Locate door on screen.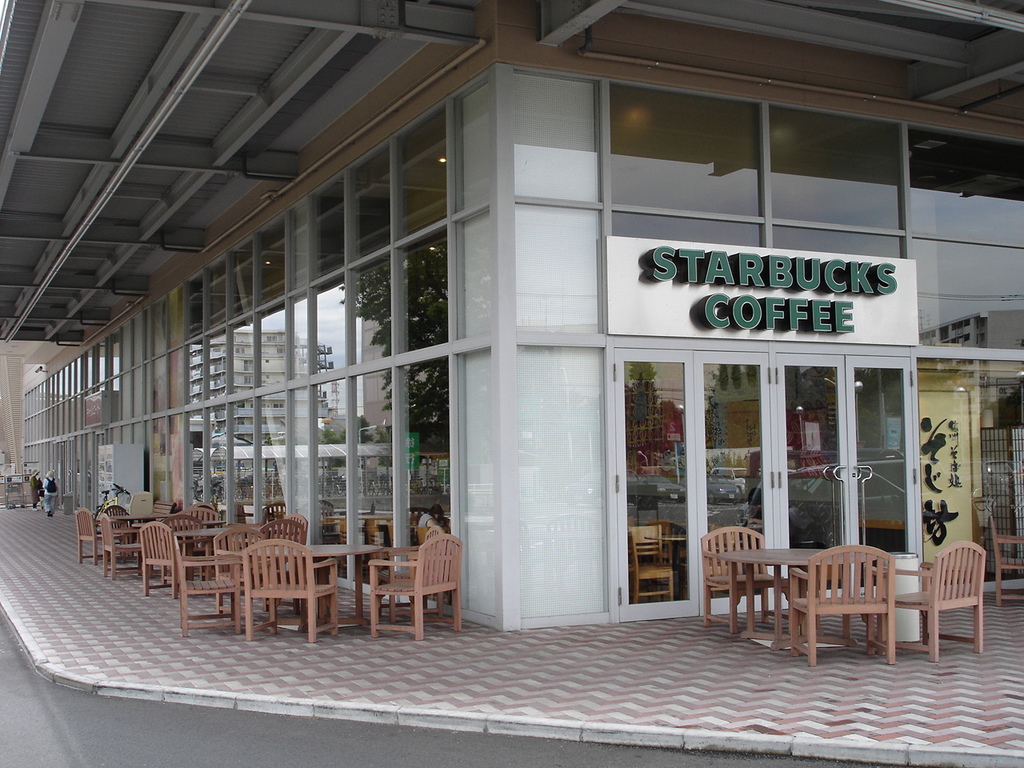
On screen at (625, 327, 713, 628).
